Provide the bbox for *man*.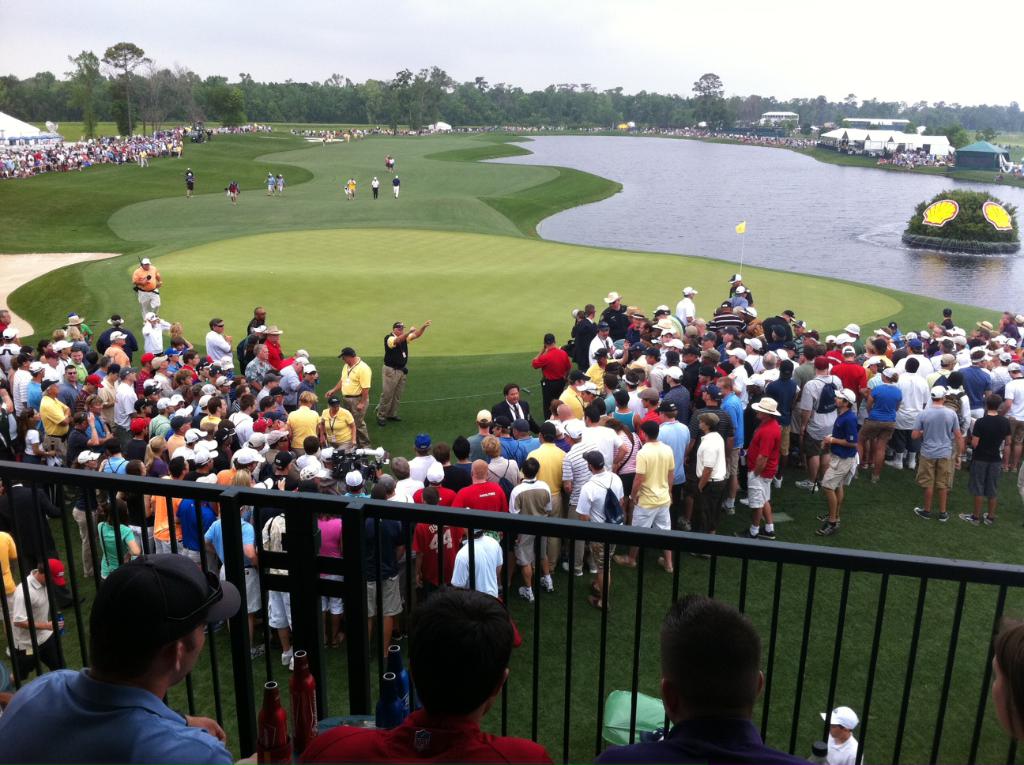
578:343:629:393.
